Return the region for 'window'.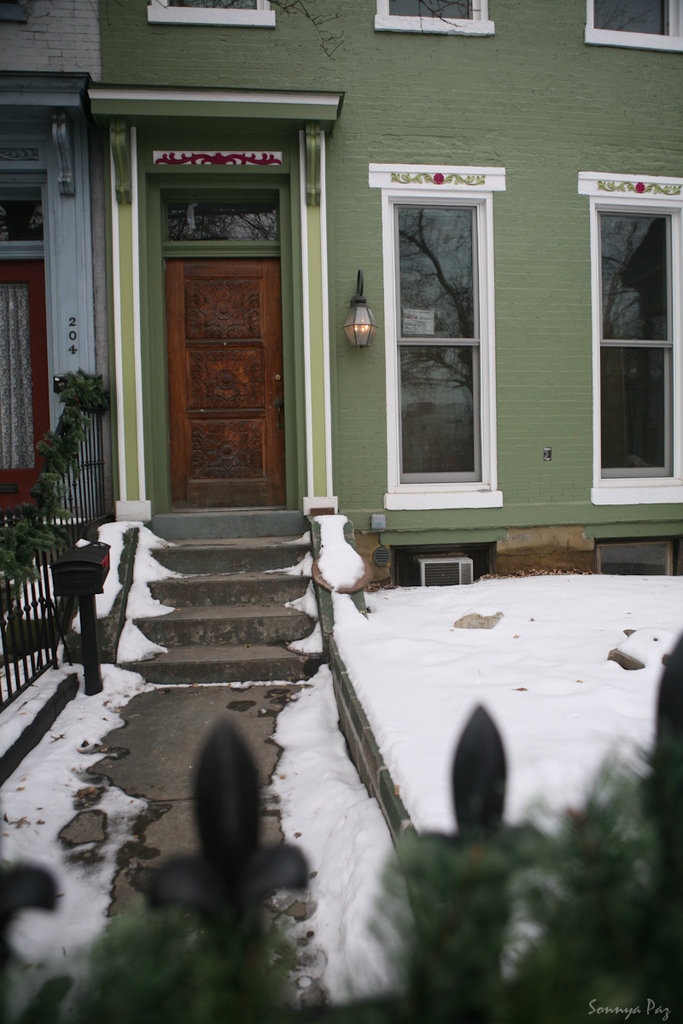
locate(372, 0, 494, 33).
